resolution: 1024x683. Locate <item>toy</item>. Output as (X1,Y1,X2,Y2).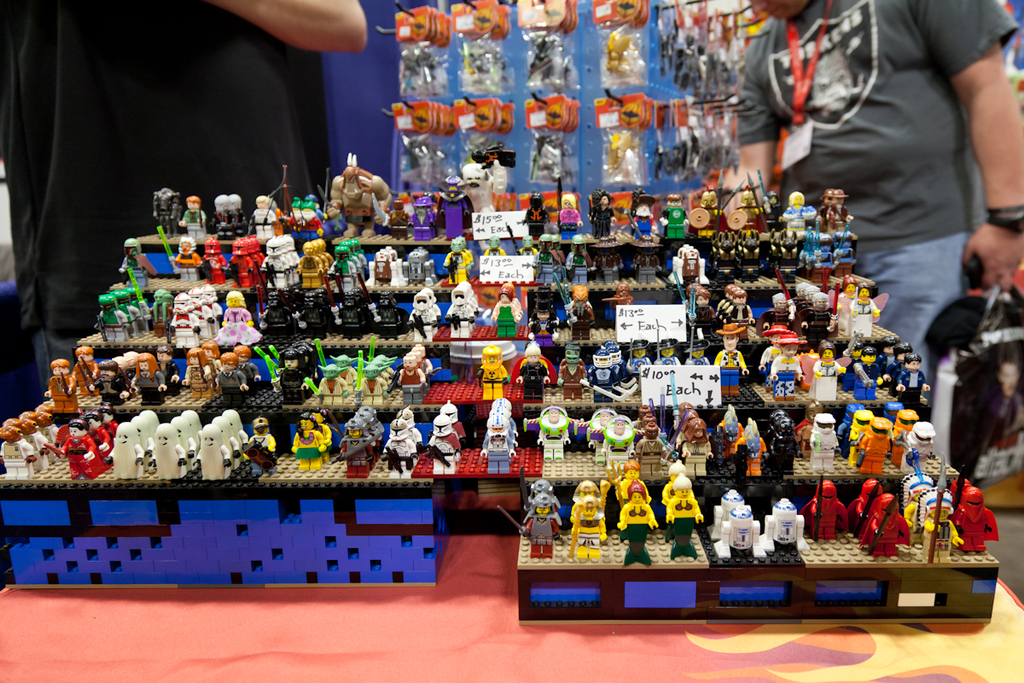
(352,412,382,461).
